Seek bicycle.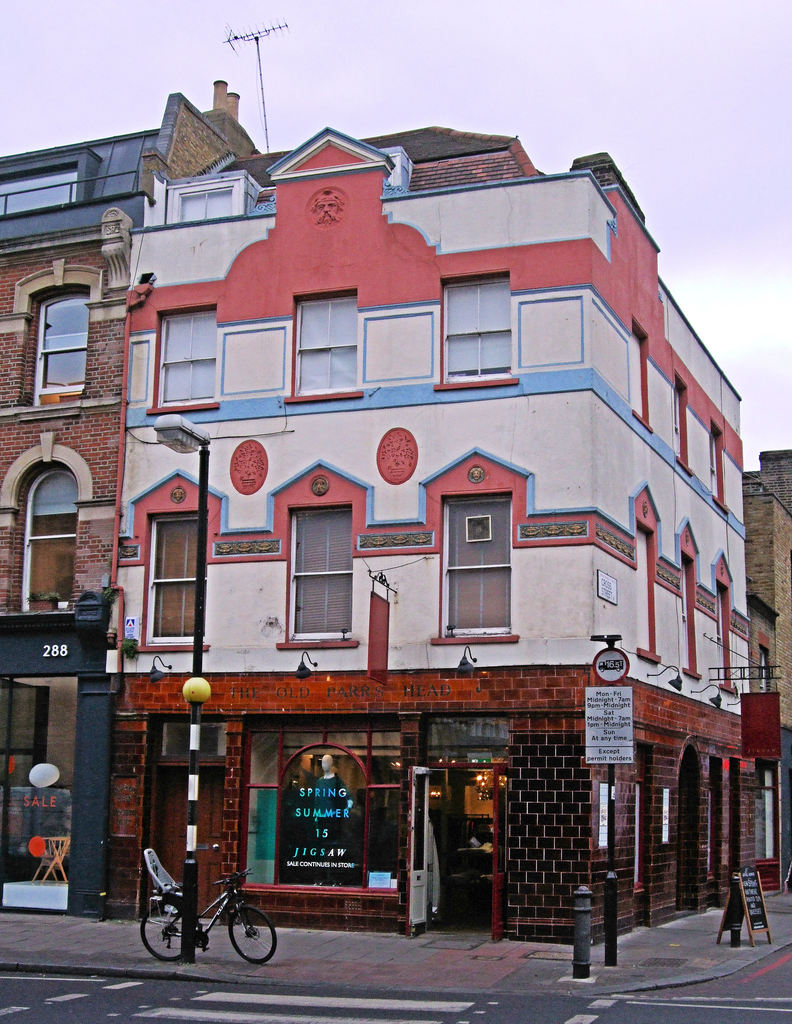
bbox(138, 842, 279, 980).
